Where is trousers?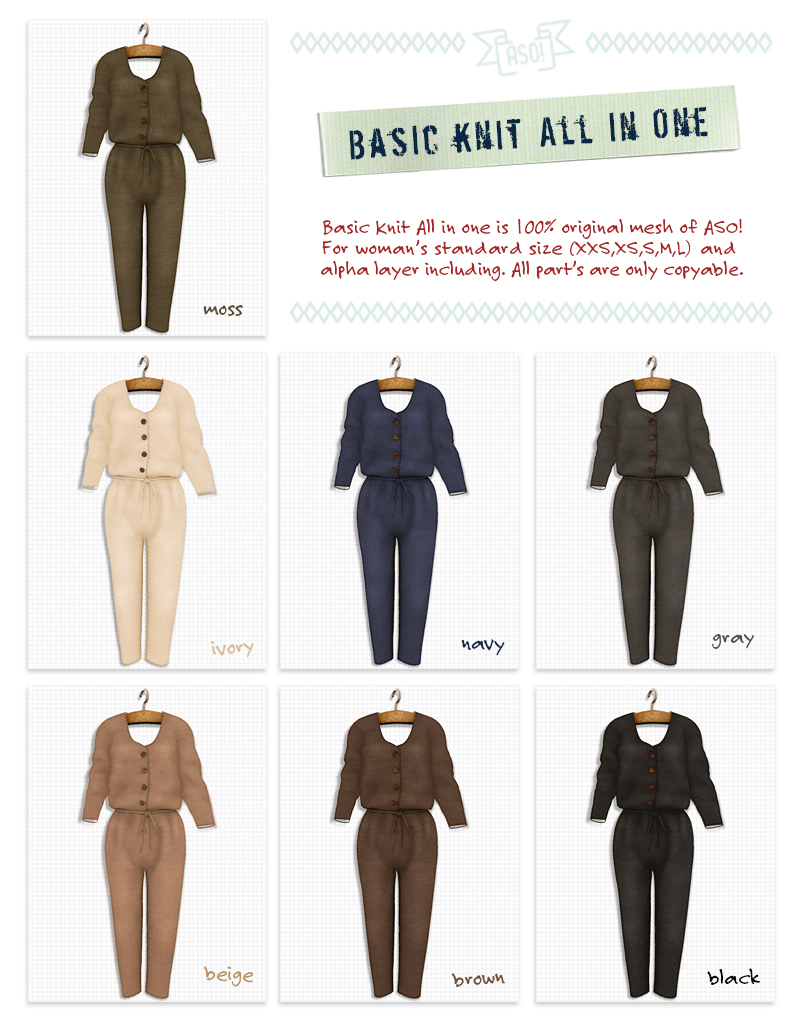
{"x1": 610, "y1": 804, "x2": 699, "y2": 1000}.
